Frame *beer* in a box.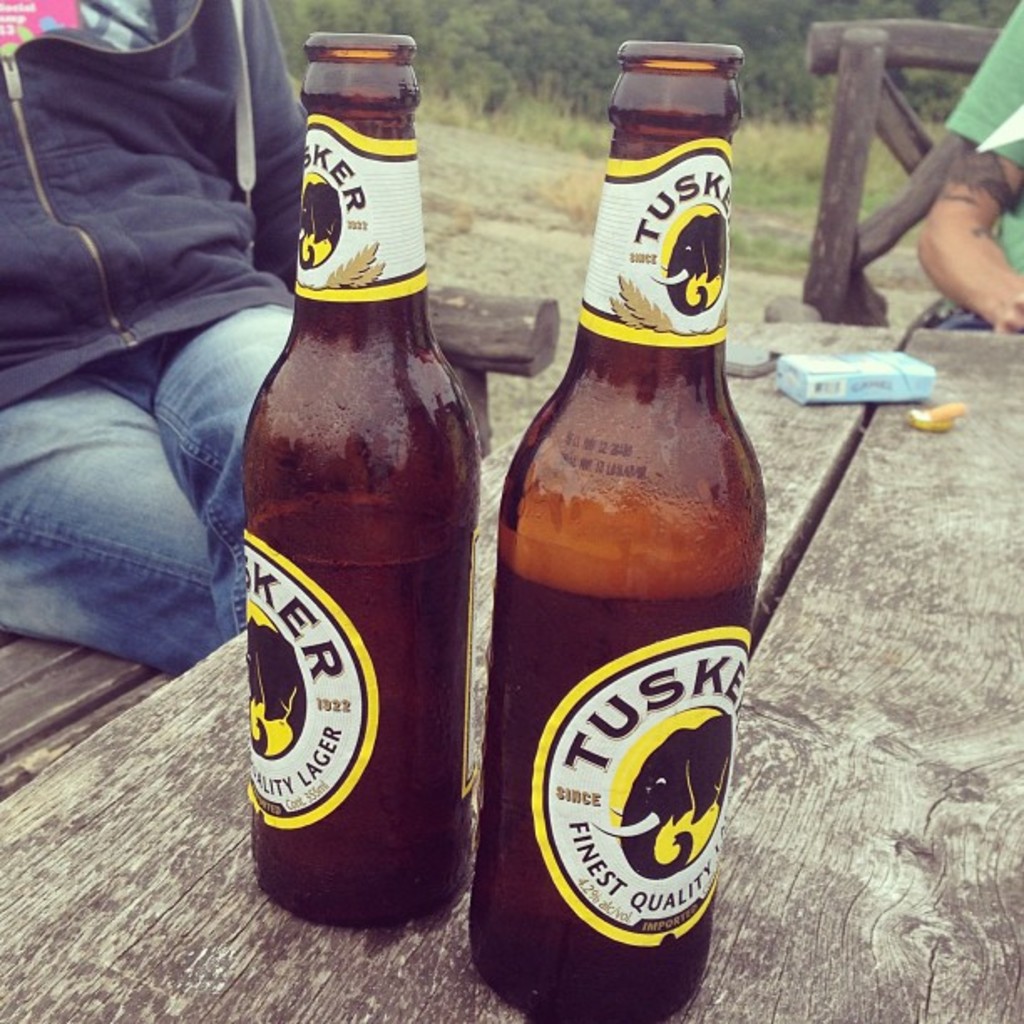
(x1=489, y1=28, x2=760, y2=1002).
